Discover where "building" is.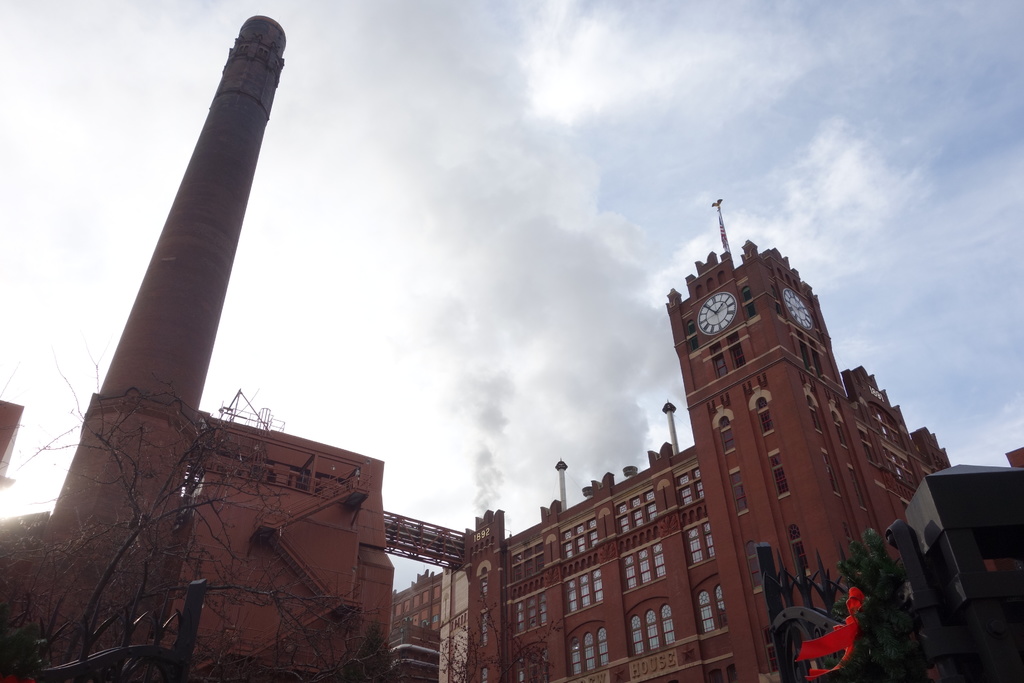
Discovered at <region>392, 567, 442, 682</region>.
